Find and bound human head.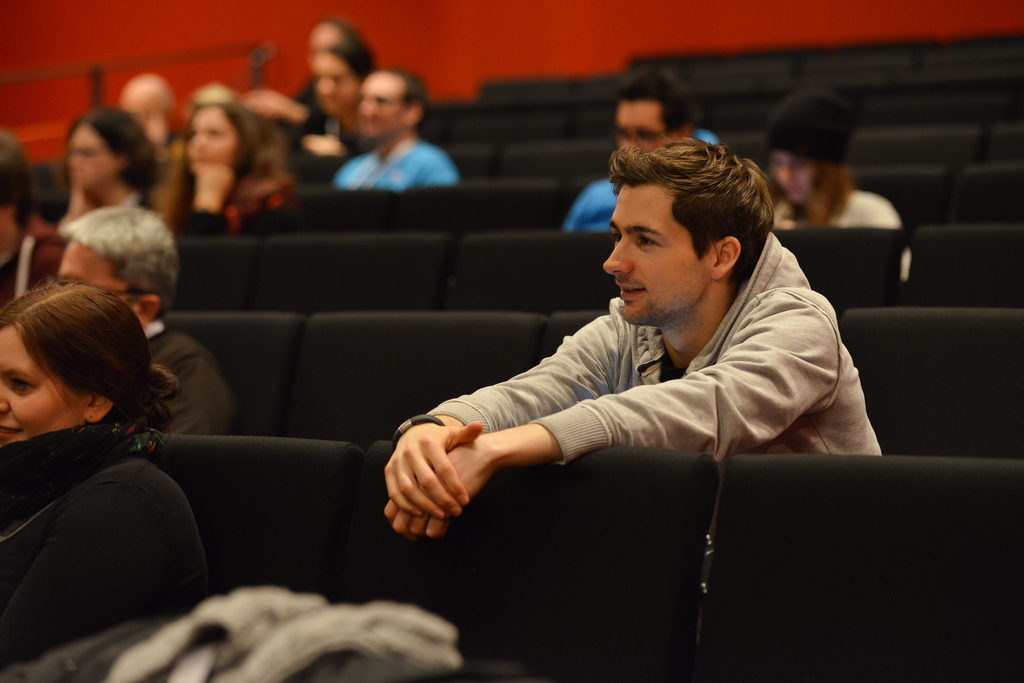
Bound: <bbox>770, 94, 838, 198</bbox>.
